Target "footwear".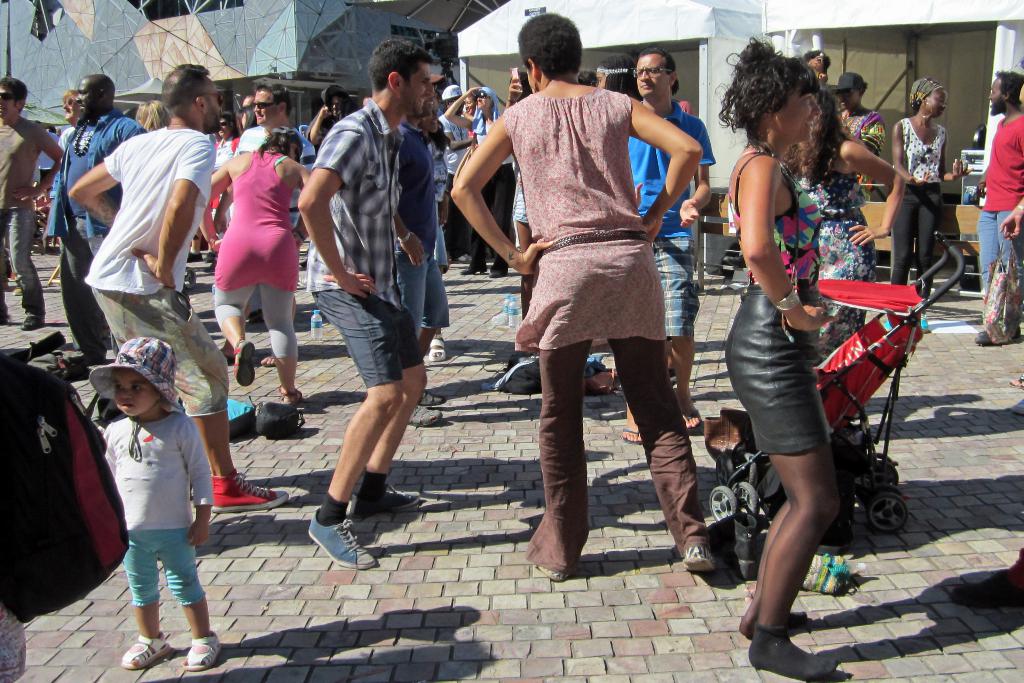
Target region: locate(522, 547, 576, 585).
